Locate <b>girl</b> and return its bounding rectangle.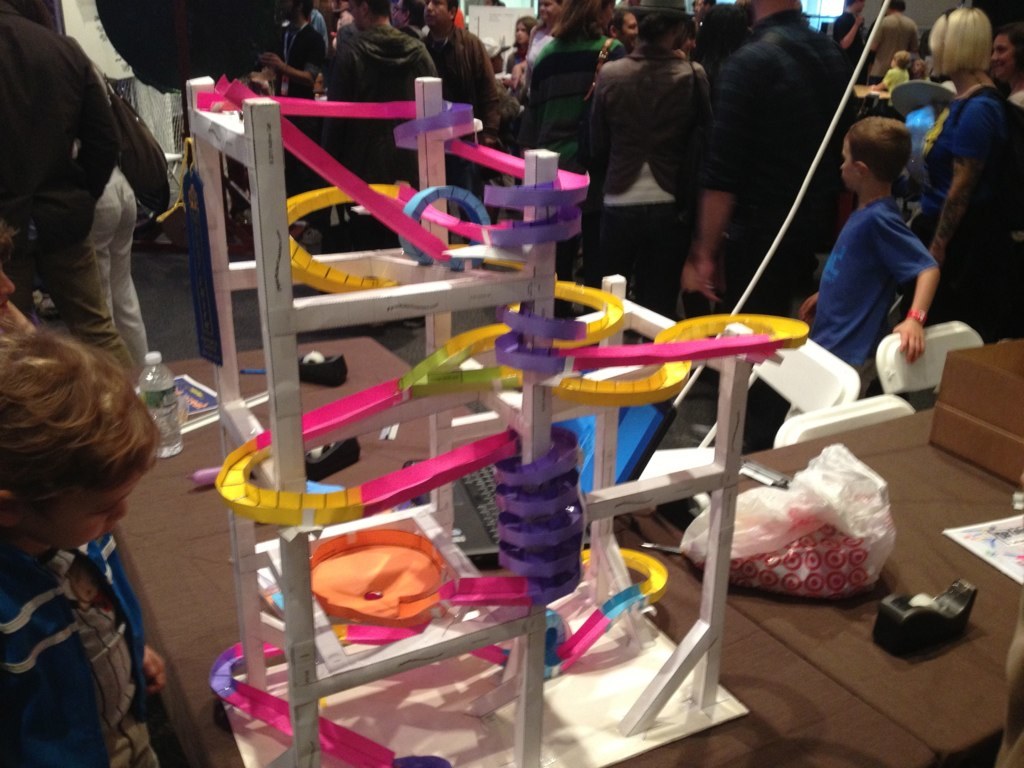
box=[868, 0, 1018, 315].
